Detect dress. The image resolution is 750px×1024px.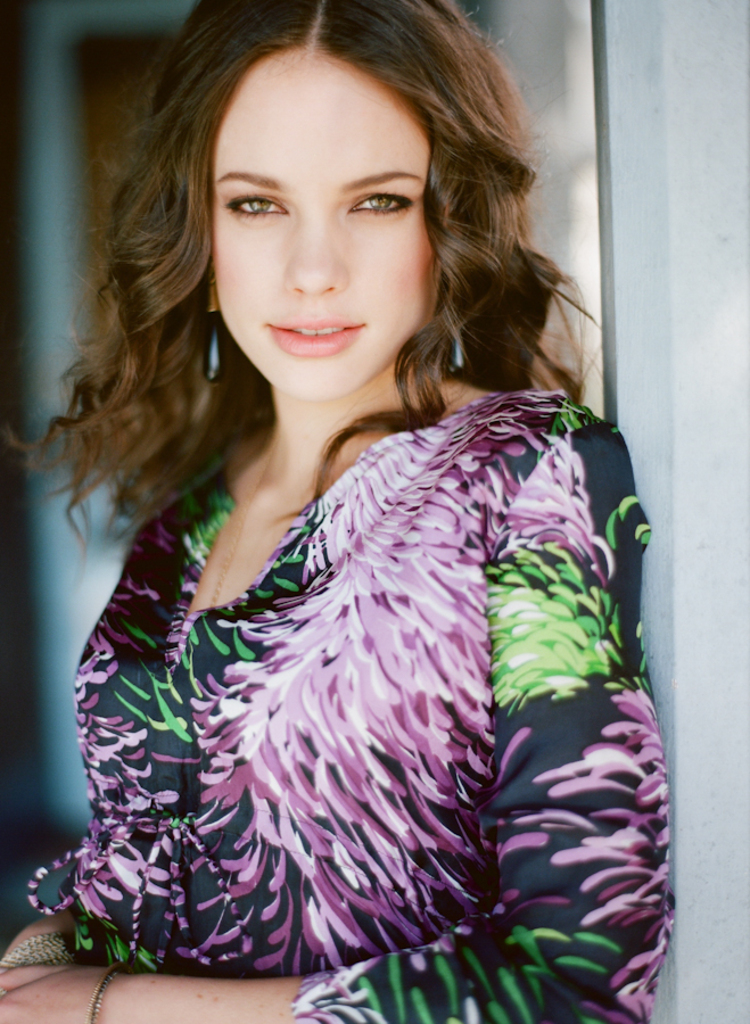
rect(23, 396, 673, 1023).
